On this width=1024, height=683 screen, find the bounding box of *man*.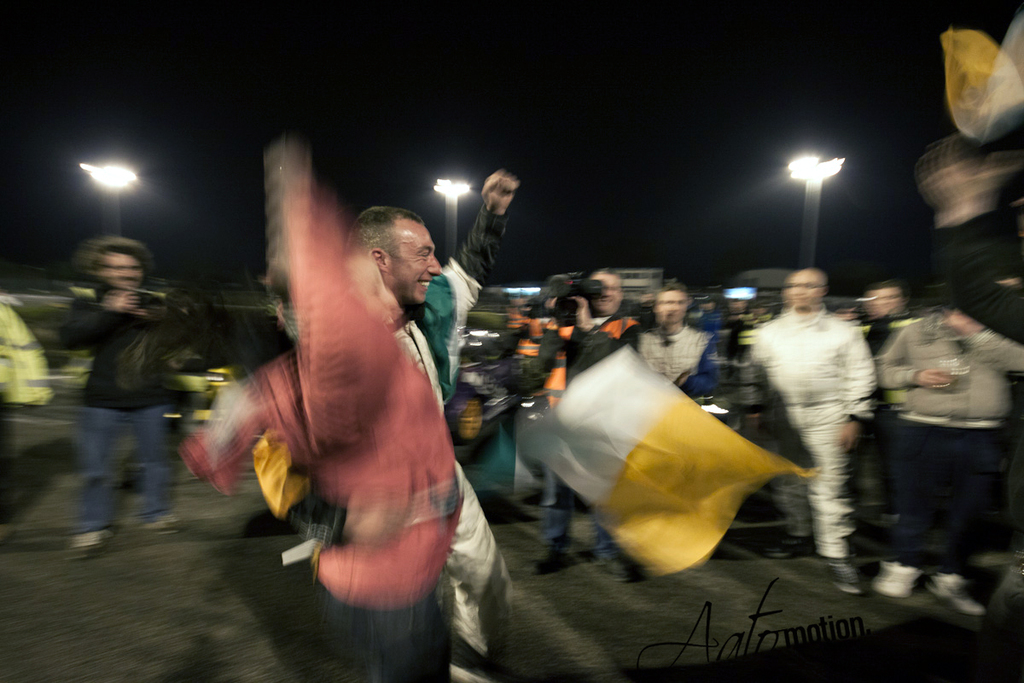
Bounding box: <box>534,265,639,585</box>.
